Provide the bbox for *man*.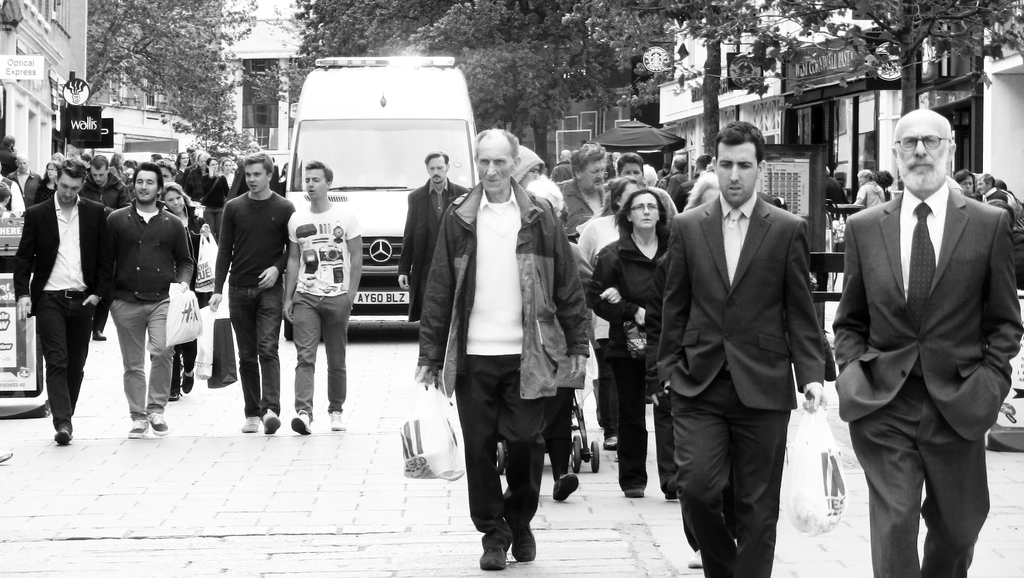
BBox(102, 159, 196, 440).
